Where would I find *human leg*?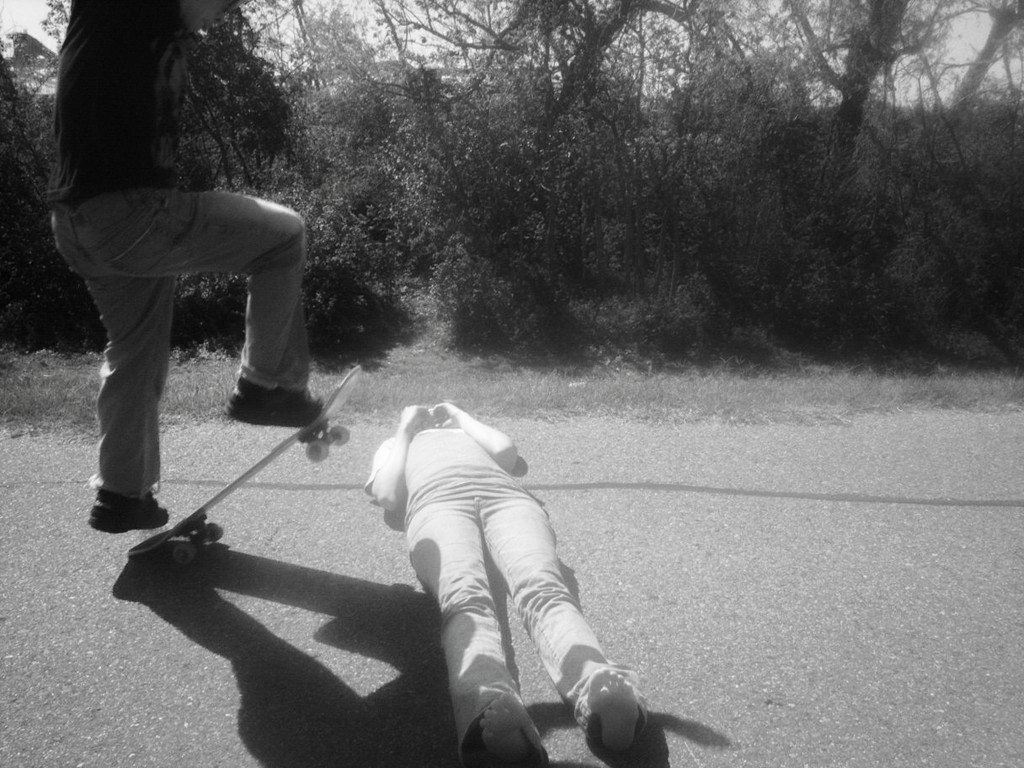
At BBox(72, 189, 325, 427).
